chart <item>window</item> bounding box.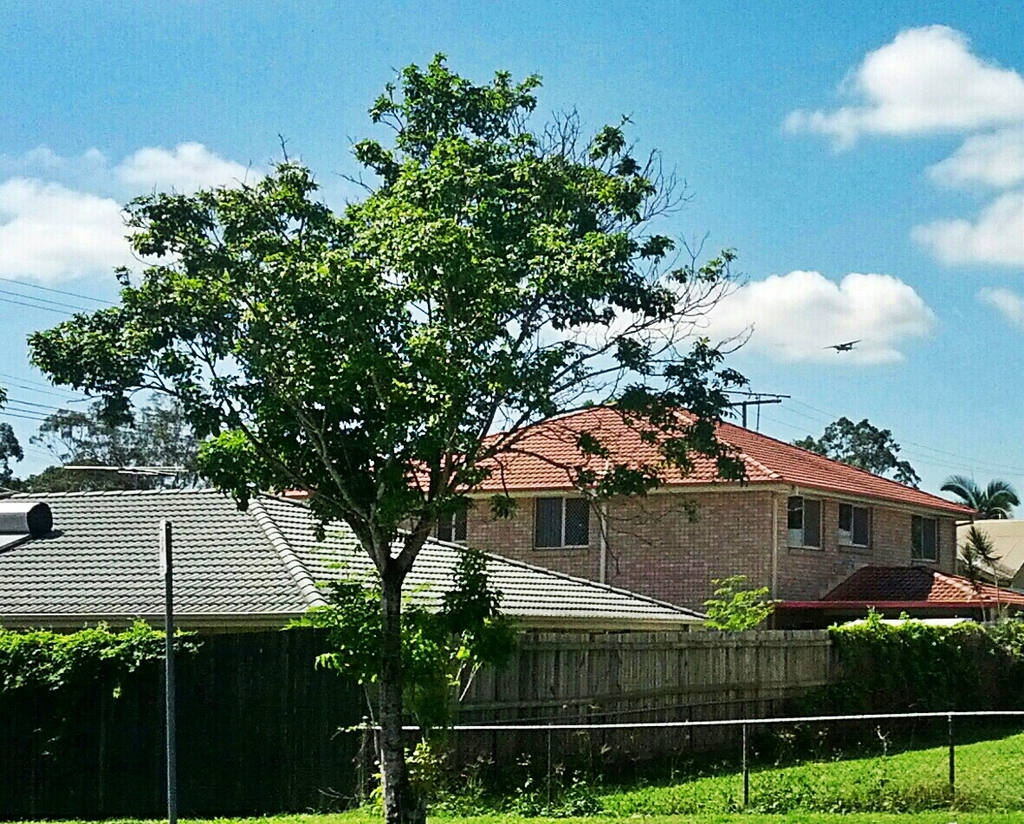
Charted: left=788, top=497, right=821, bottom=555.
